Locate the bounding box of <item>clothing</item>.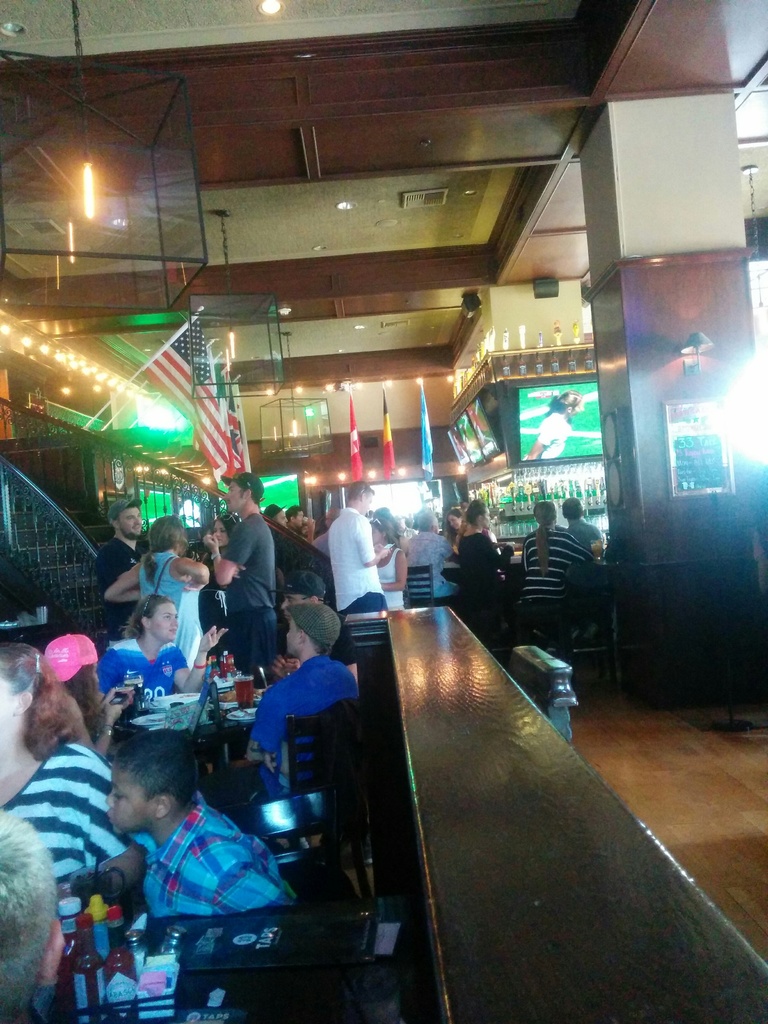
Bounding box: box=[100, 634, 190, 709].
